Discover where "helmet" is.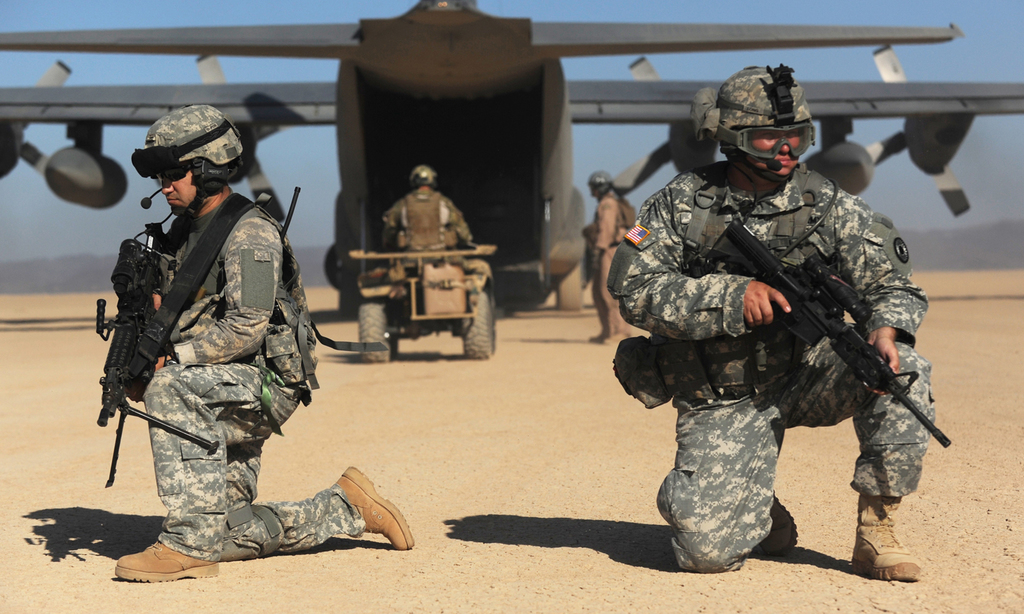
Discovered at bbox=[130, 106, 248, 229].
